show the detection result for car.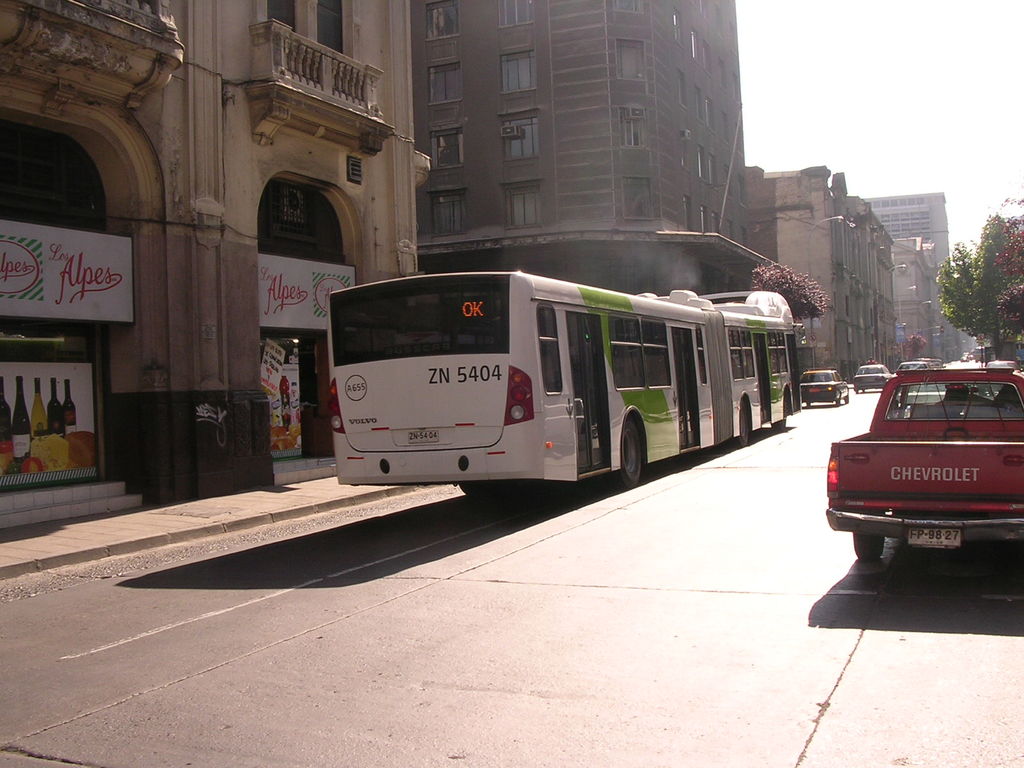
(852, 364, 892, 392).
